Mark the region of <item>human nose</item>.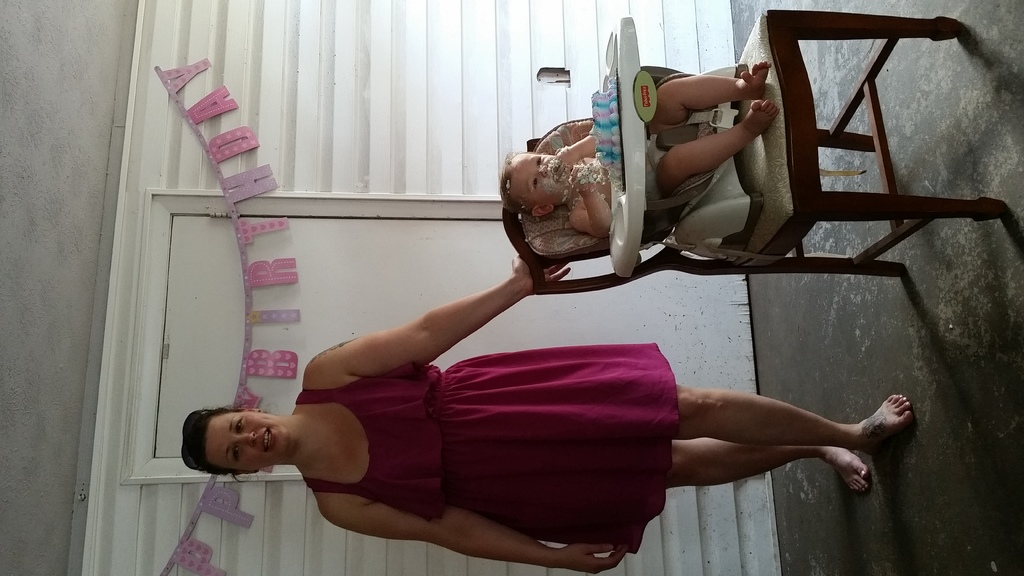
Region: 239, 429, 256, 445.
